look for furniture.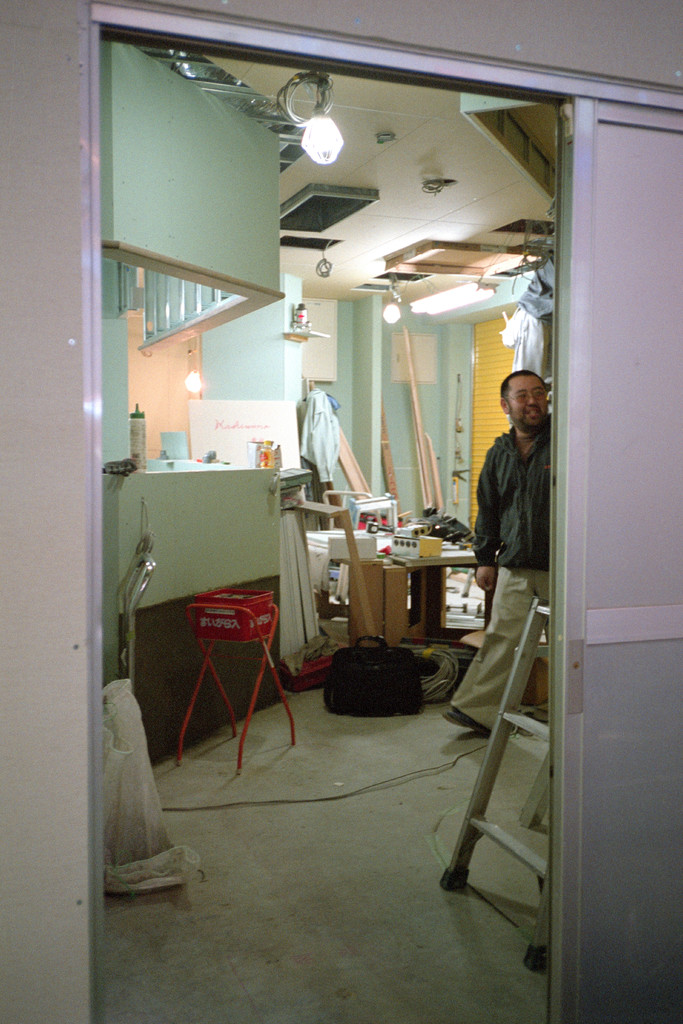
Found: {"x1": 334, "y1": 555, "x2": 379, "y2": 644}.
